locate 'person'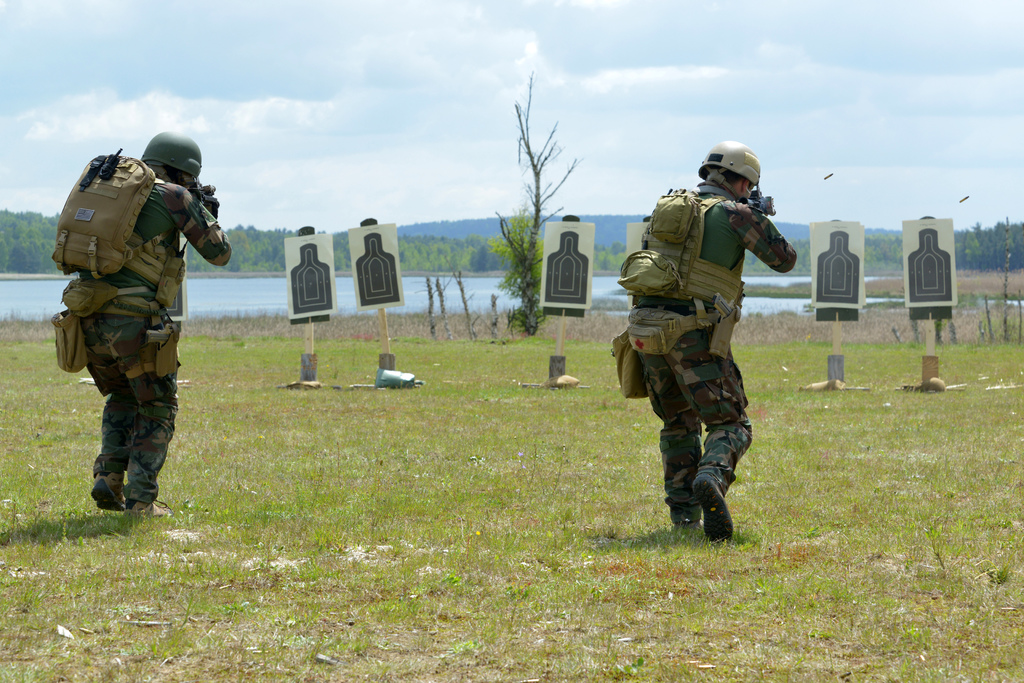
l=83, t=130, r=234, b=515
